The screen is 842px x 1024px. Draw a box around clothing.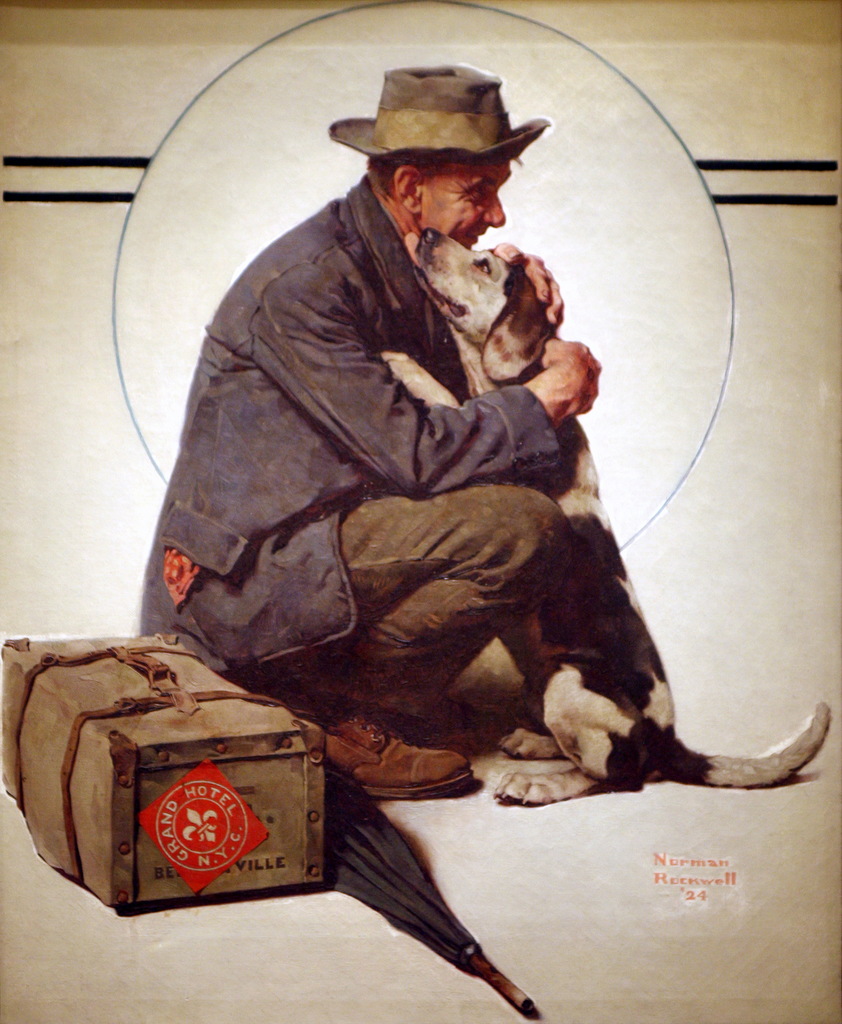
[145, 145, 679, 798].
